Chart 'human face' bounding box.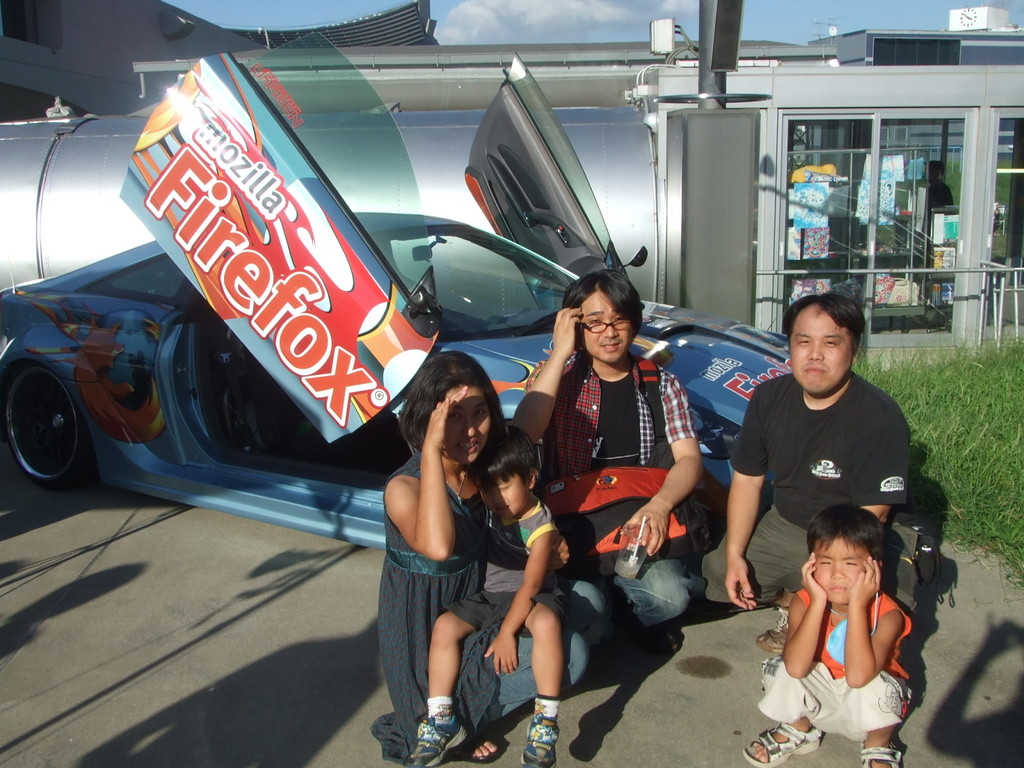
Charted: Rect(576, 294, 628, 364).
